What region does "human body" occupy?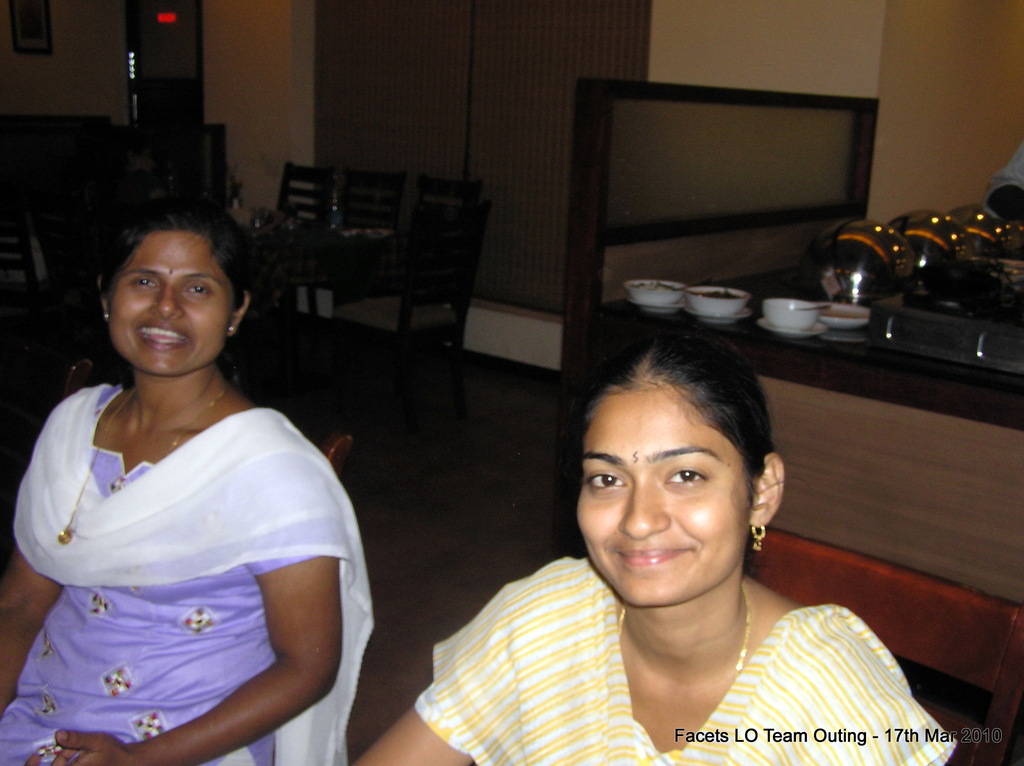
(353,315,954,765).
